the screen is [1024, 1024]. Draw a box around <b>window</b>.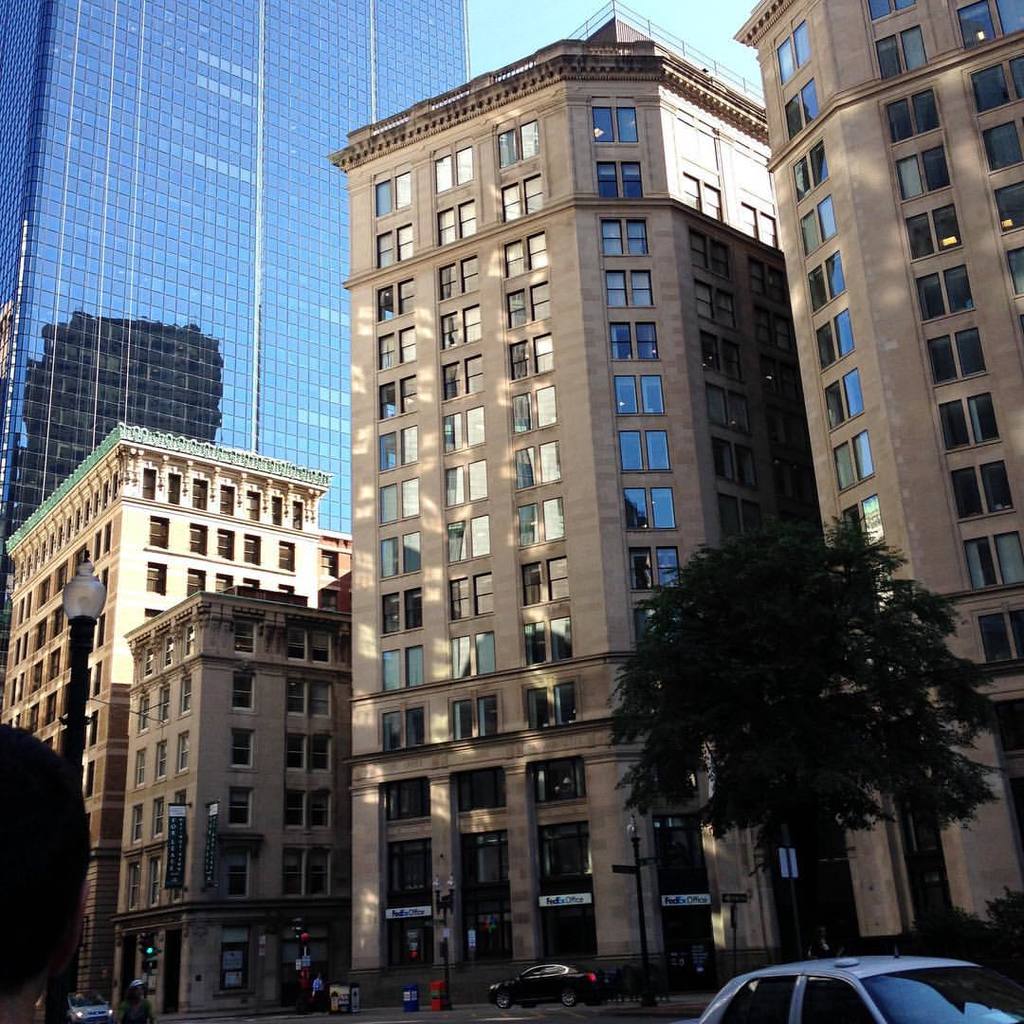
x1=711, y1=435, x2=758, y2=492.
